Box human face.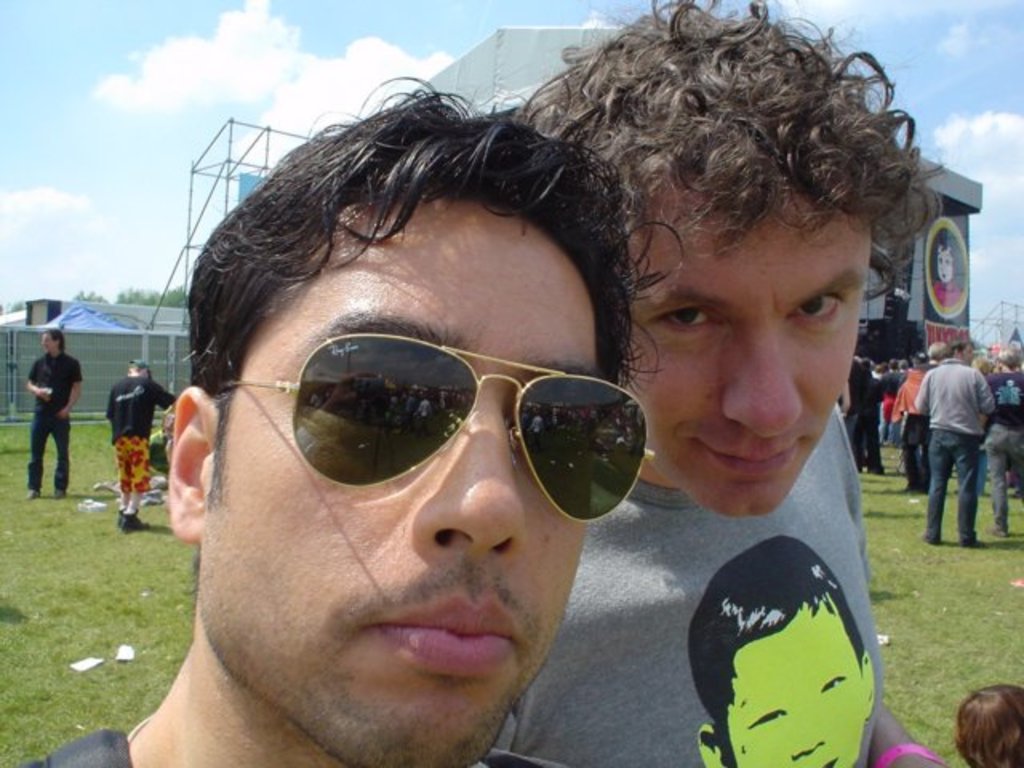
bbox=[198, 198, 603, 766].
